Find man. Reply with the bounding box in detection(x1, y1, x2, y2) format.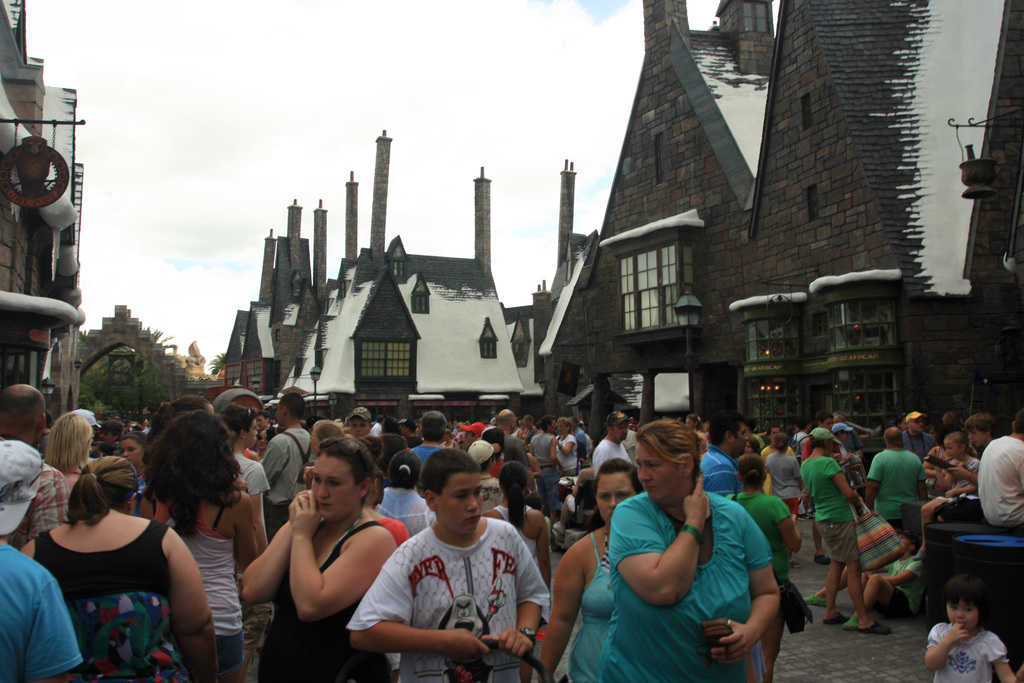
detection(495, 408, 540, 496).
